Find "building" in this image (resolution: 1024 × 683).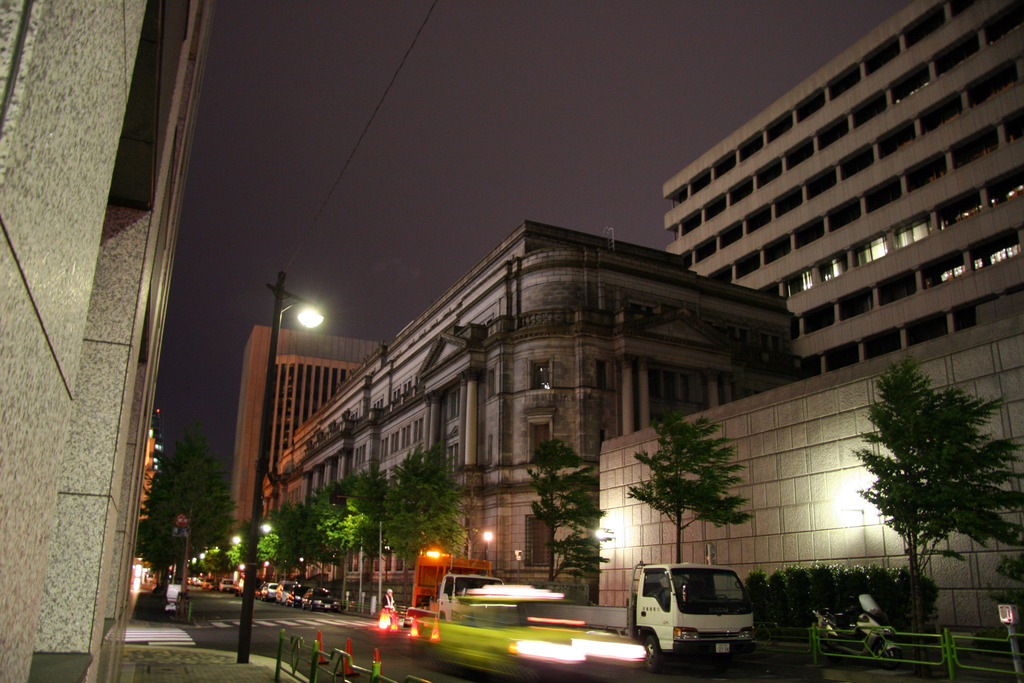
{"left": 275, "top": 220, "right": 799, "bottom": 604}.
